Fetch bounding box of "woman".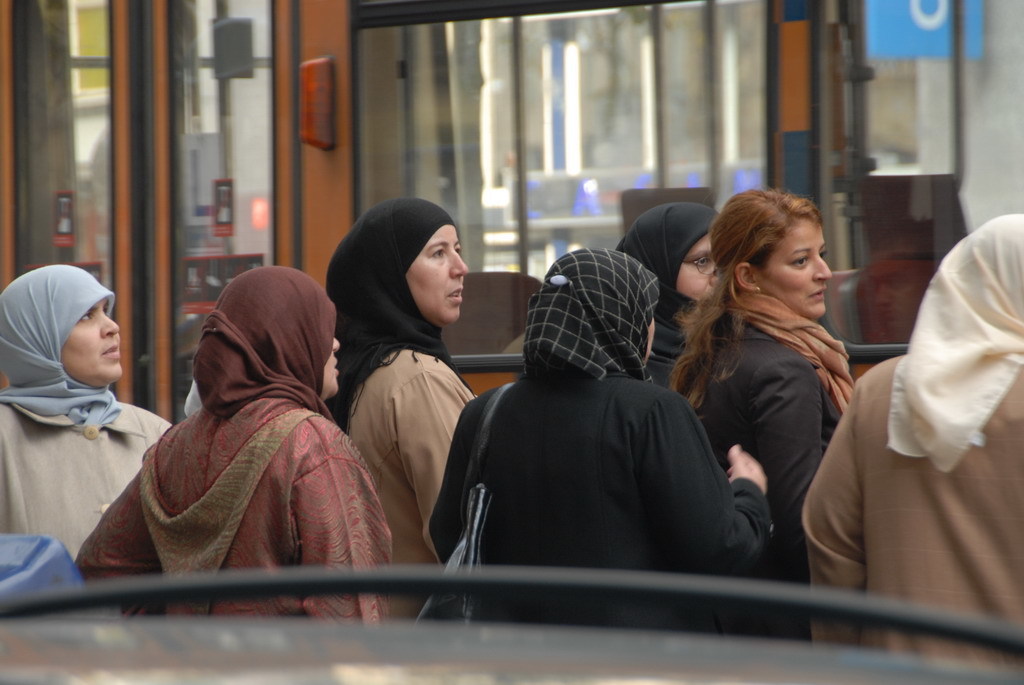
Bbox: (x1=423, y1=240, x2=775, y2=643).
